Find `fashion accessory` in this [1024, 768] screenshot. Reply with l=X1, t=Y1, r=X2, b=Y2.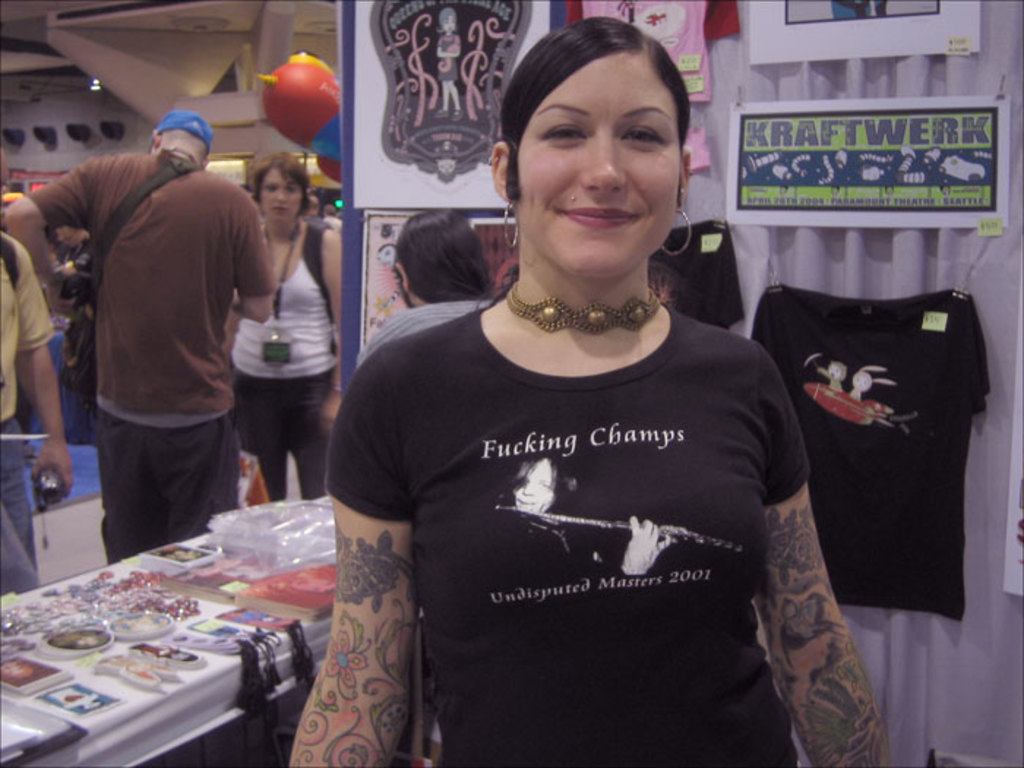
l=502, t=199, r=519, b=246.
